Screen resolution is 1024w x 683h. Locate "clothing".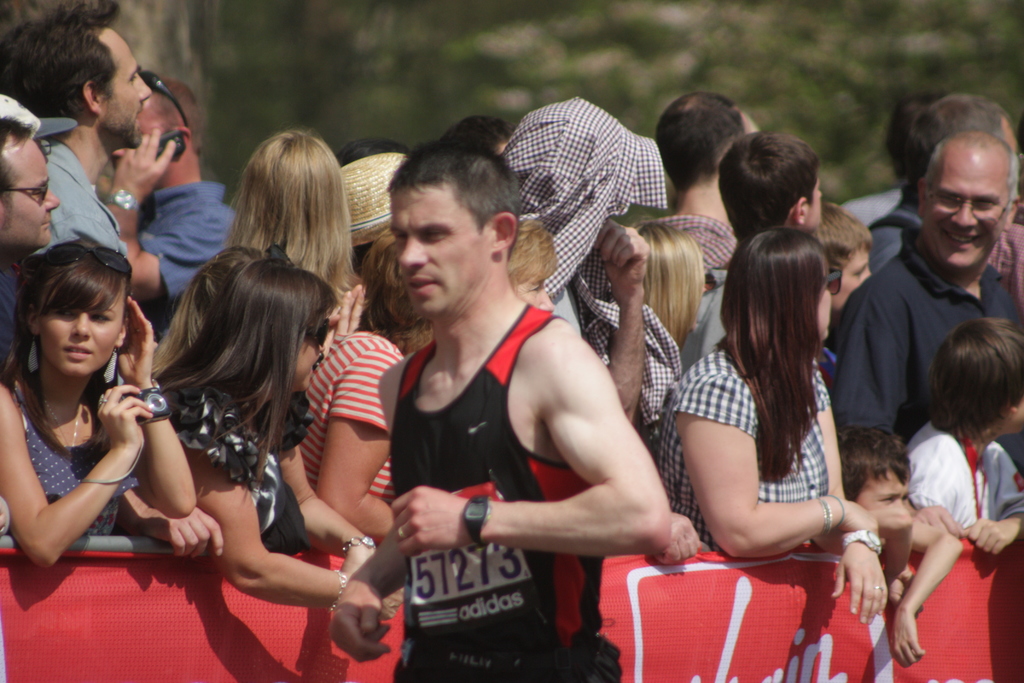
bbox=(132, 181, 235, 305).
